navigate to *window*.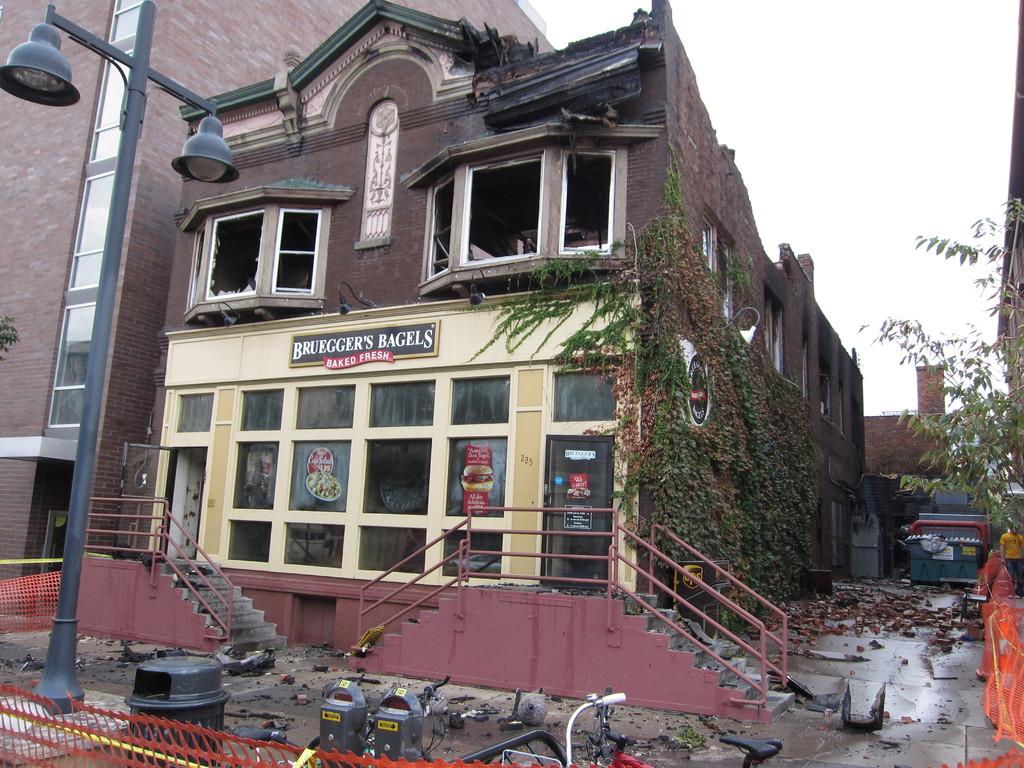
Navigation target: <region>180, 388, 214, 437</region>.
